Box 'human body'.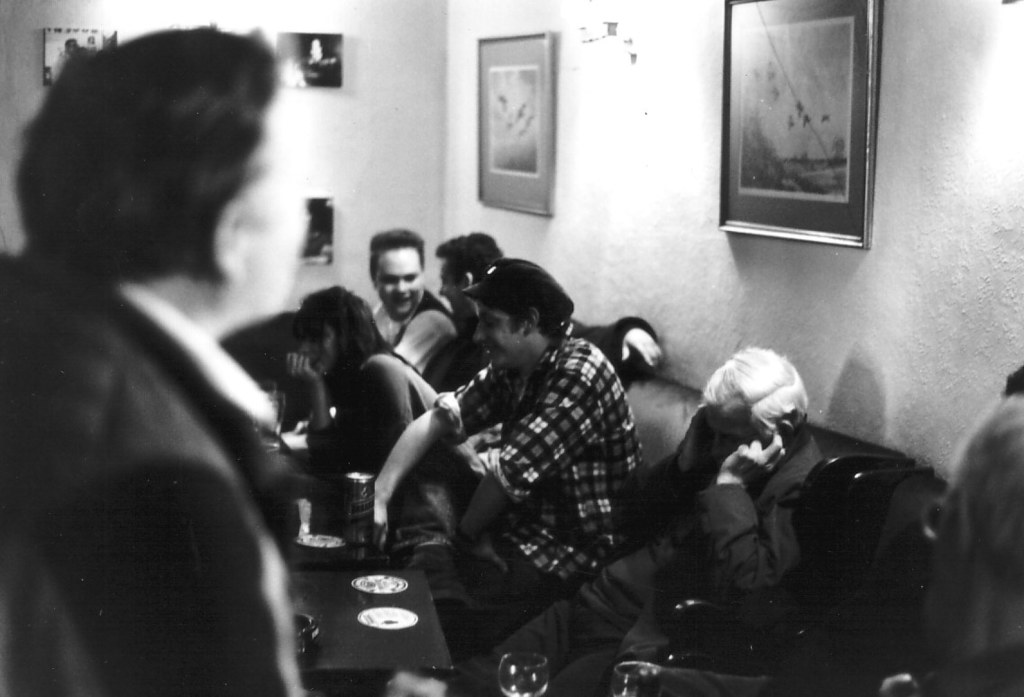
bbox=[291, 286, 439, 472].
